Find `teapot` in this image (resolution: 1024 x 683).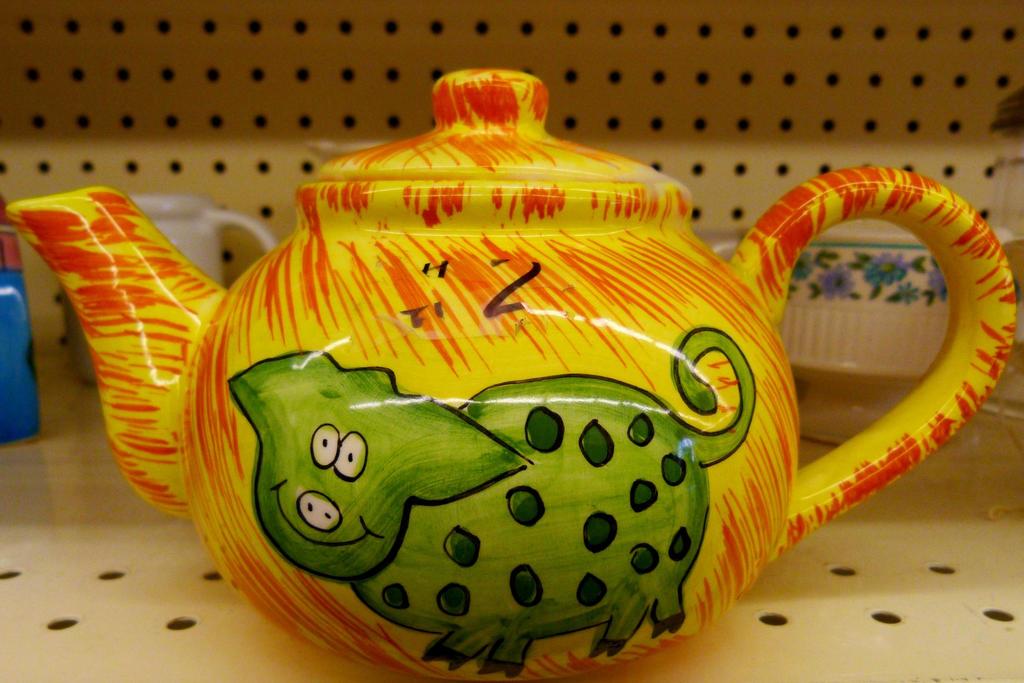
[left=4, top=68, right=1014, bottom=682].
